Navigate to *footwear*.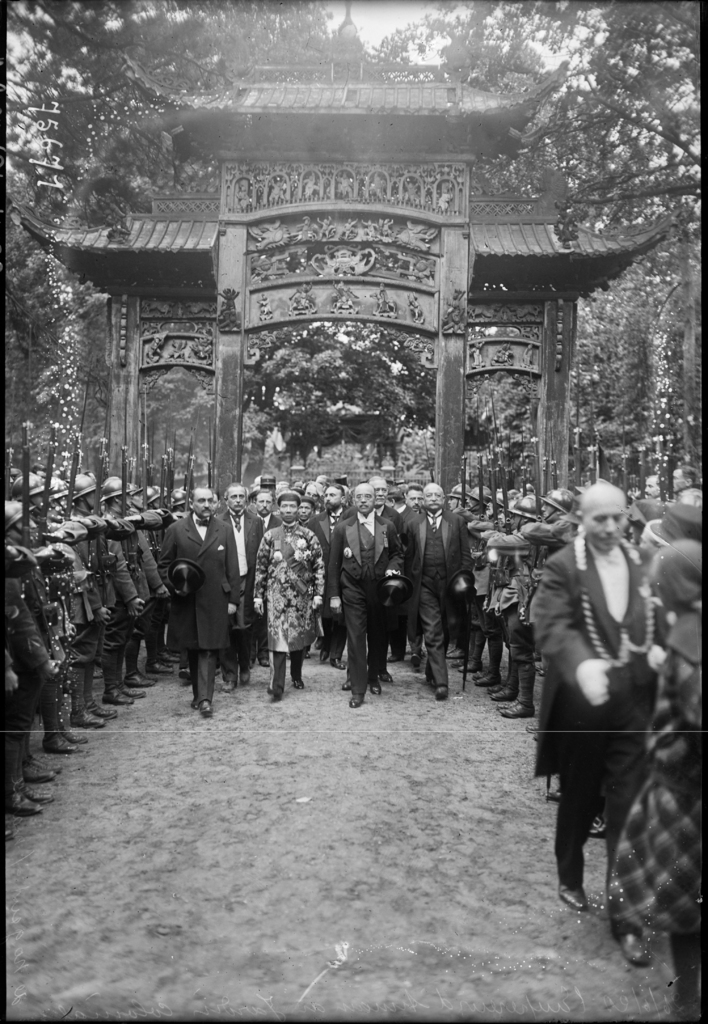
Navigation target: box=[31, 762, 61, 774].
